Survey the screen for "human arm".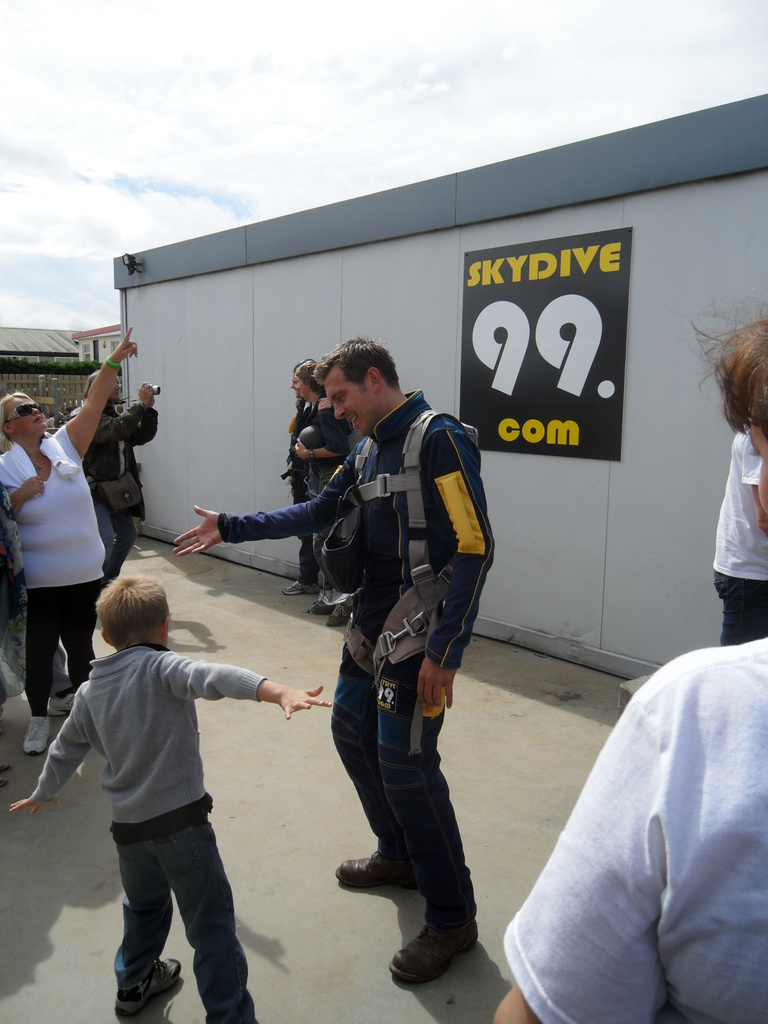
Survey found: 419,431,508,712.
